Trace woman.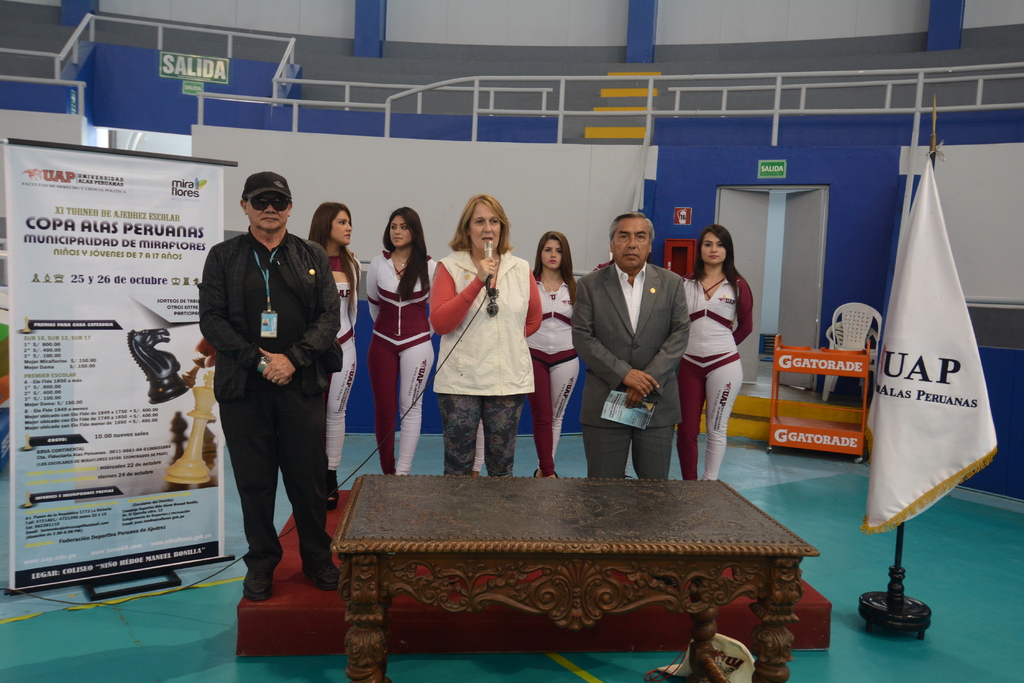
Traced to 527/229/589/482.
